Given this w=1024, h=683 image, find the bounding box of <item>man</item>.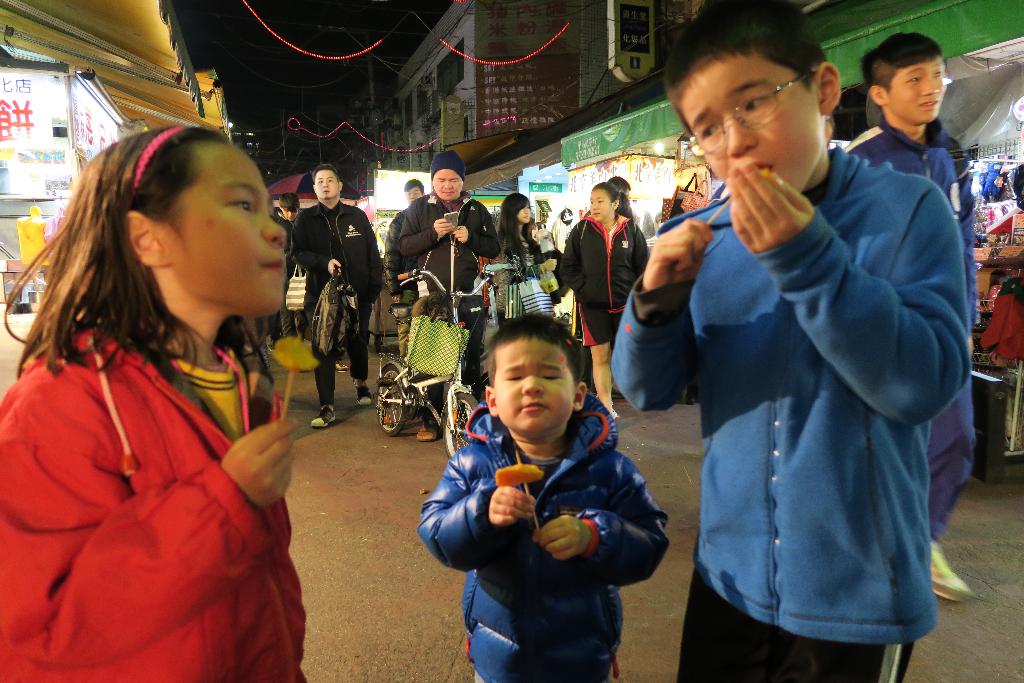
[283,167,364,420].
